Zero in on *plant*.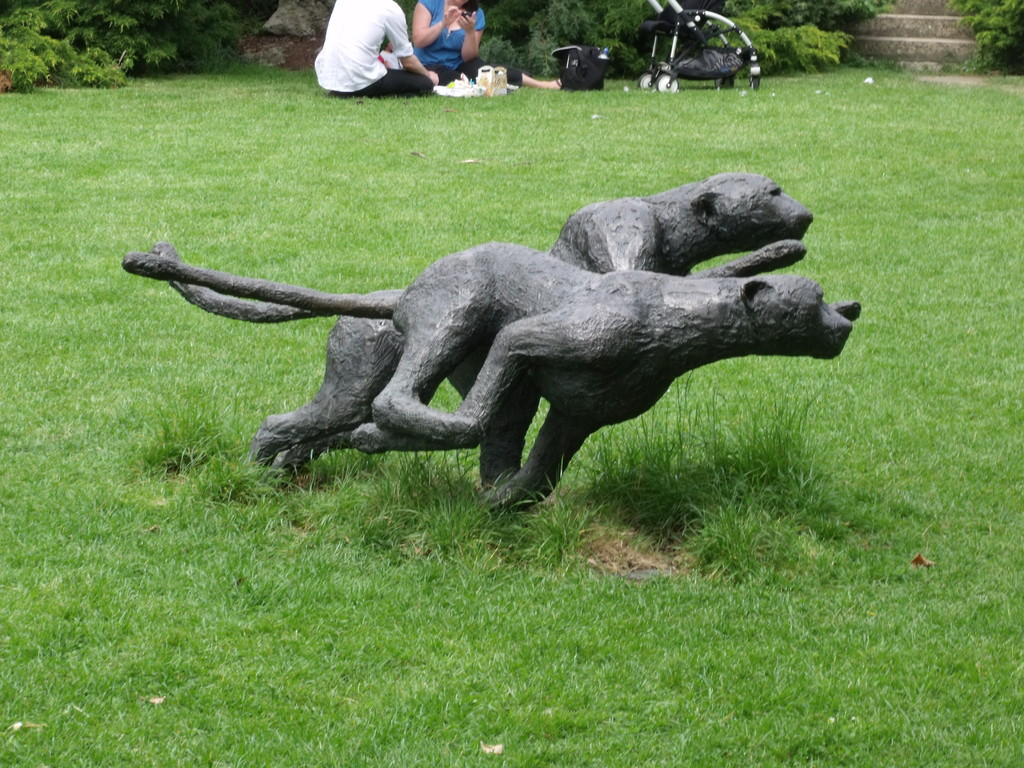
Zeroed in: select_region(950, 2, 1021, 83).
